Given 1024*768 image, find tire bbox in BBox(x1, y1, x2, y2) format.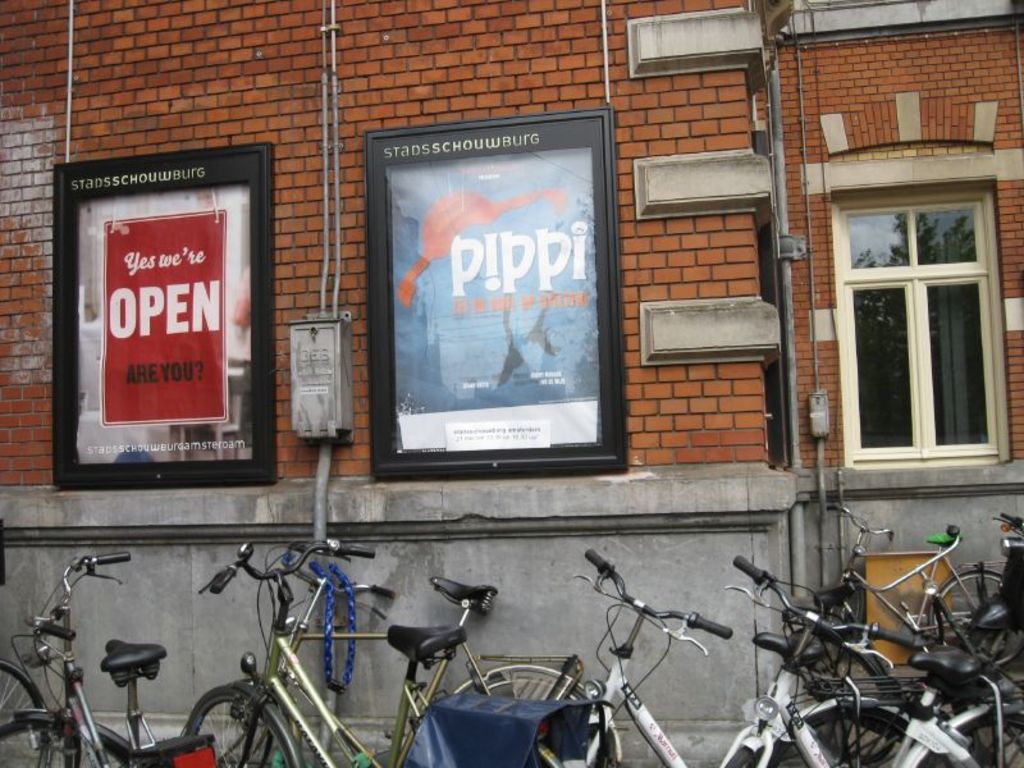
BBox(937, 573, 1023, 667).
